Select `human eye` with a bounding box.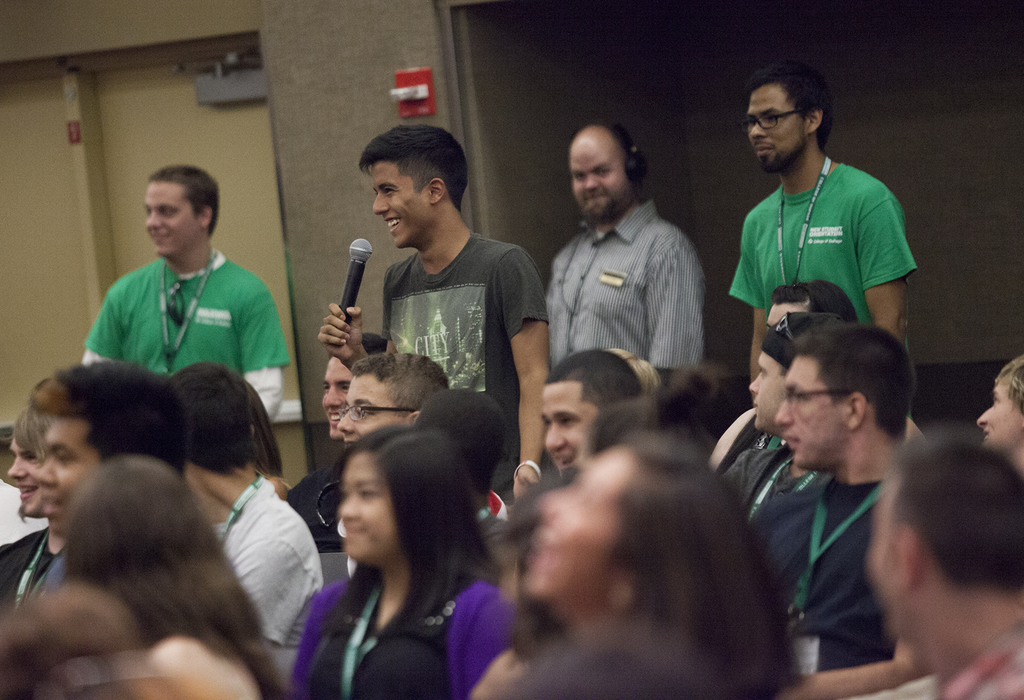
select_region(572, 171, 586, 179).
